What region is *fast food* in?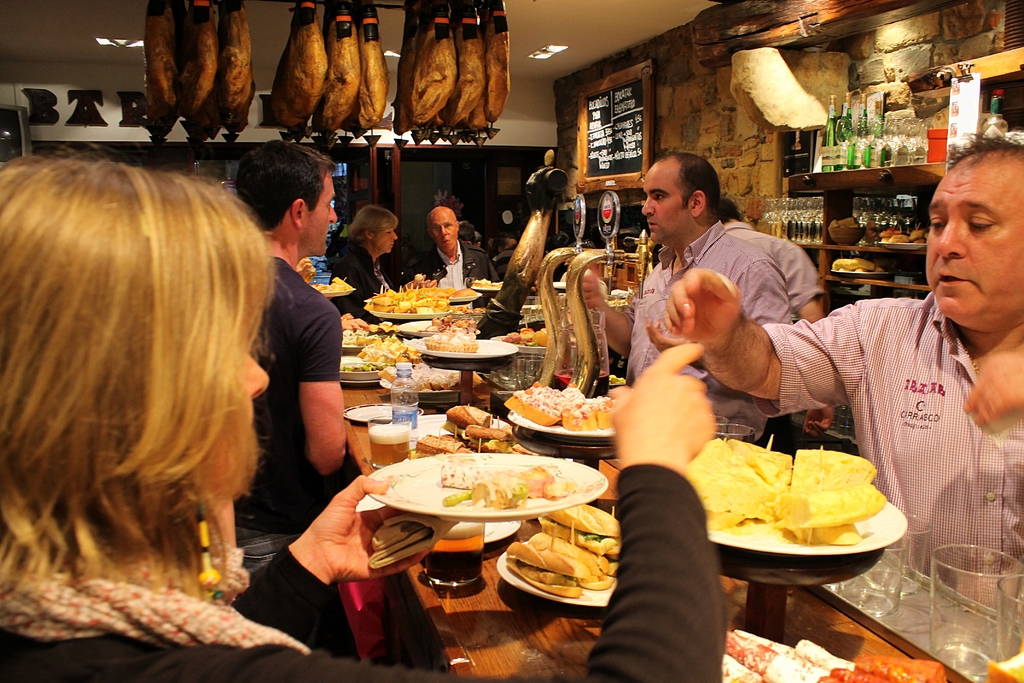
[390, 352, 457, 391].
